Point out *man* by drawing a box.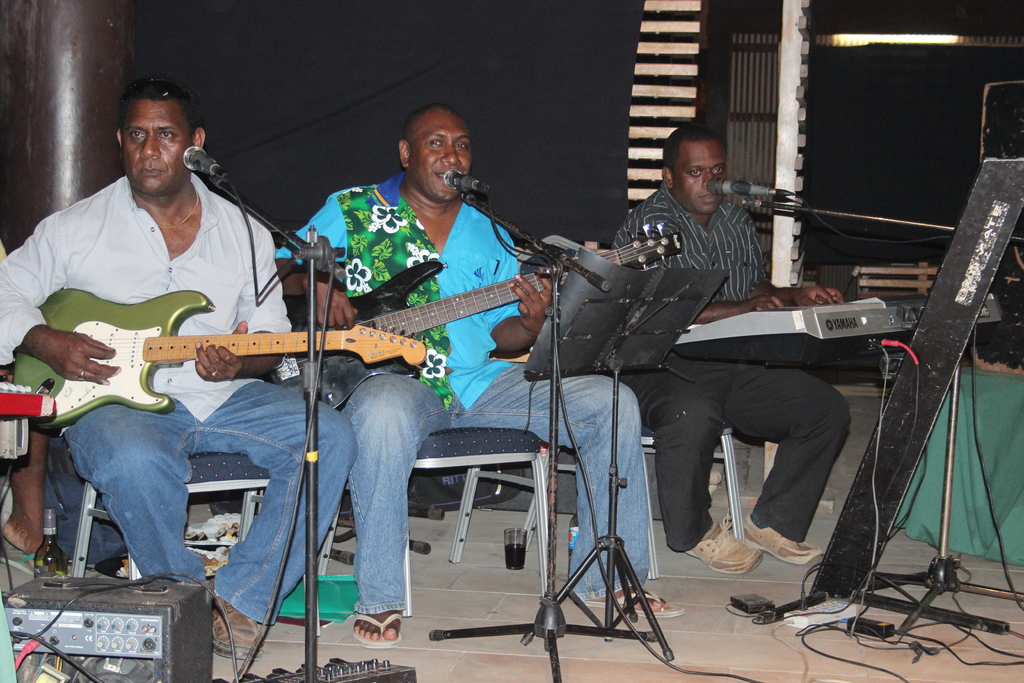
select_region(0, 79, 376, 670).
